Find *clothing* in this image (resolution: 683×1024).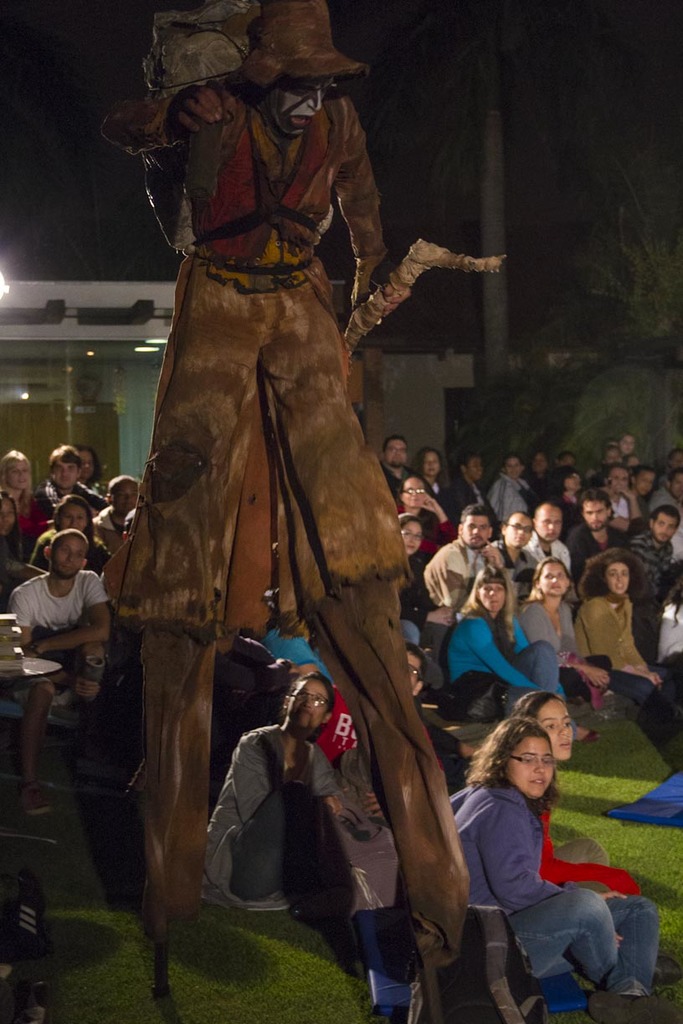
rect(419, 699, 467, 796).
